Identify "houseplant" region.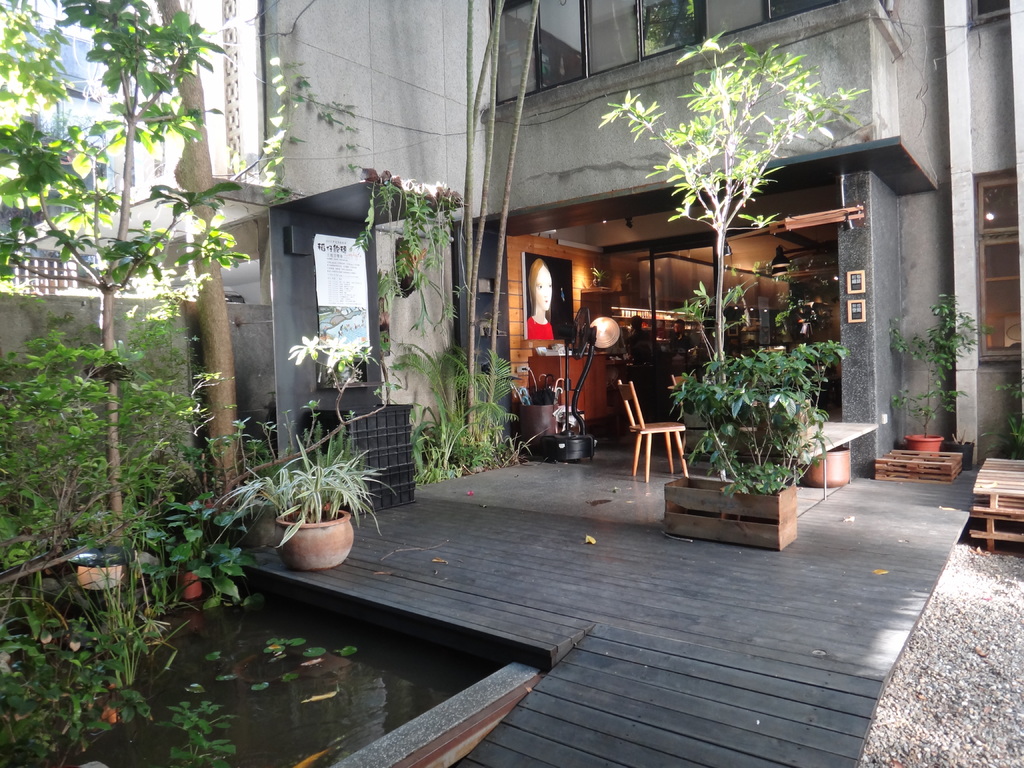
Region: 599:29:871:552.
